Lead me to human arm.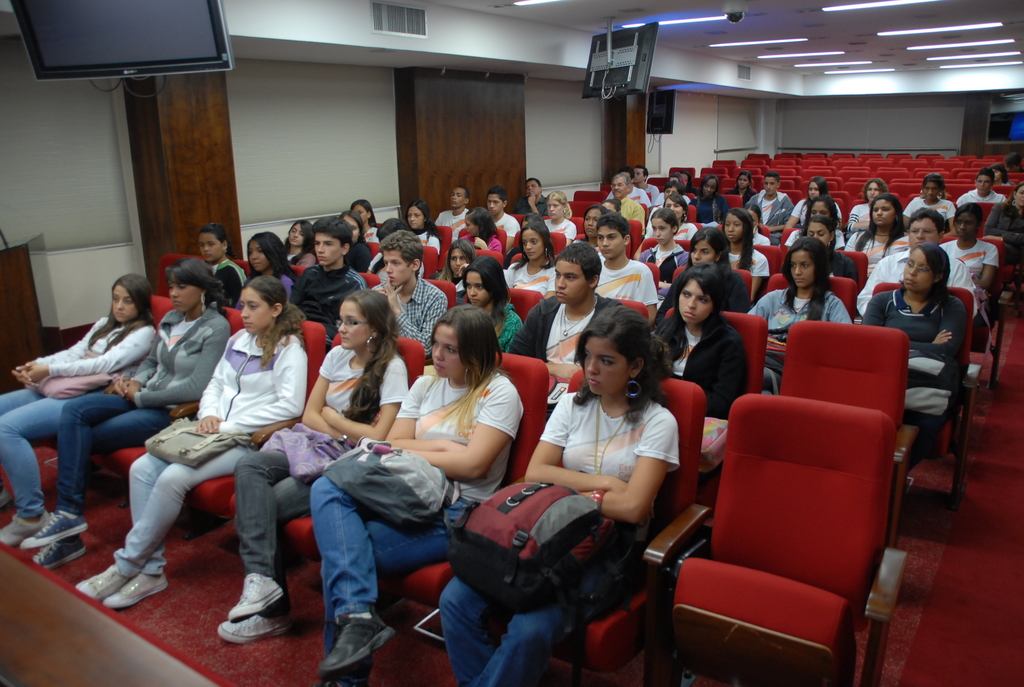
Lead to {"x1": 747, "y1": 290, "x2": 772, "y2": 318}.
